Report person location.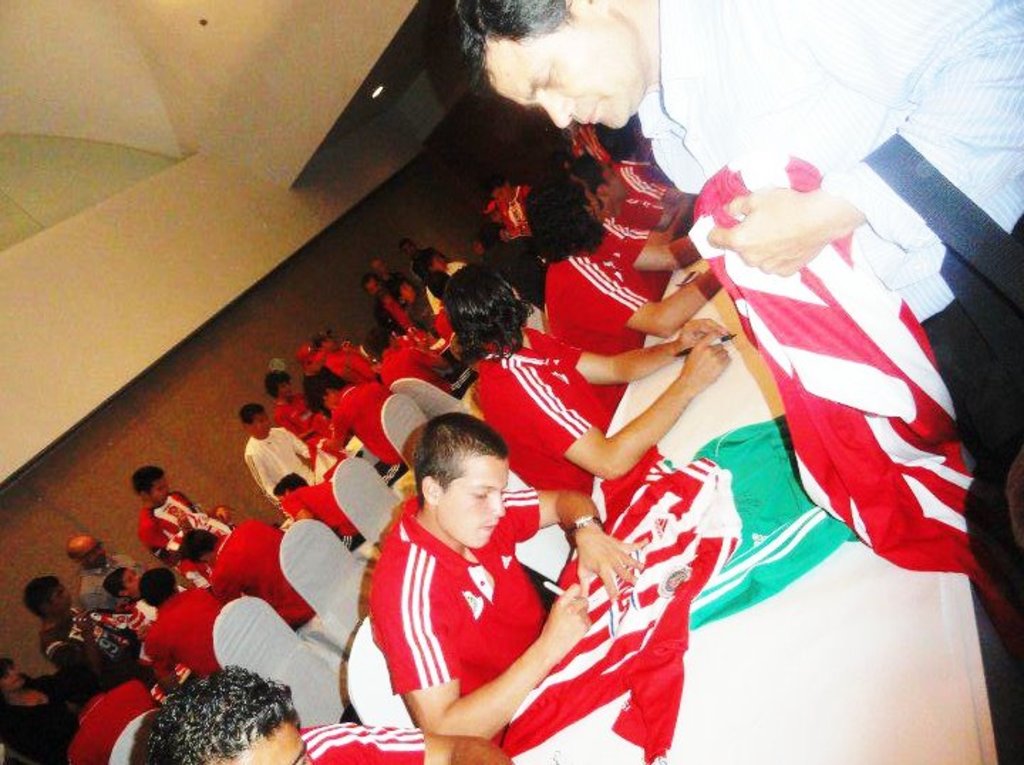
Report: pyautogui.locateOnScreen(172, 525, 317, 626).
